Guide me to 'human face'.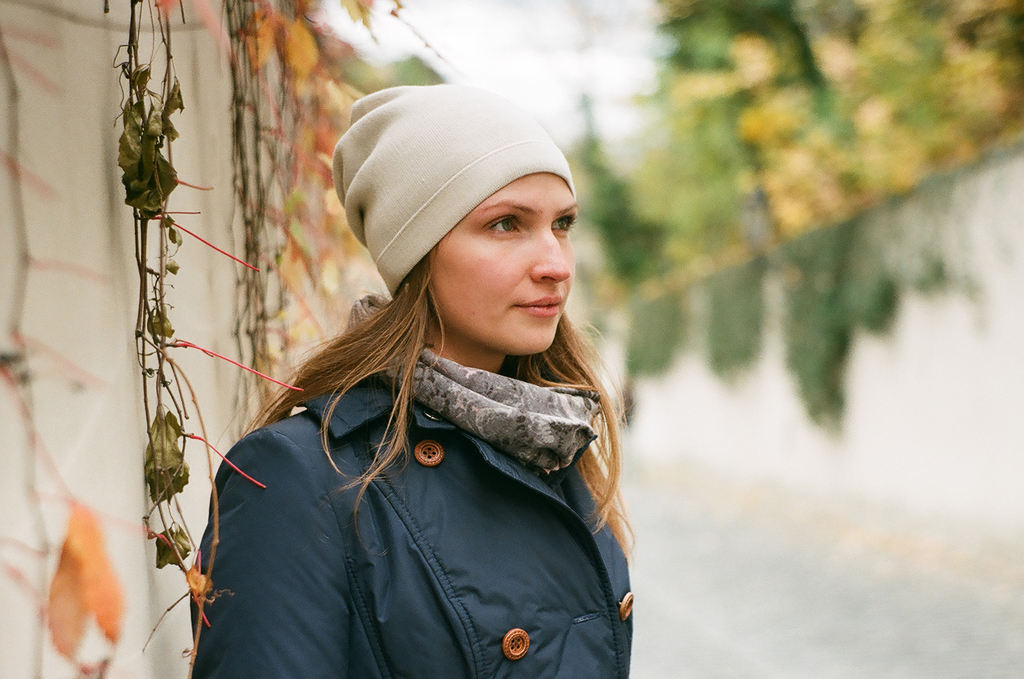
Guidance: 426/167/577/355.
